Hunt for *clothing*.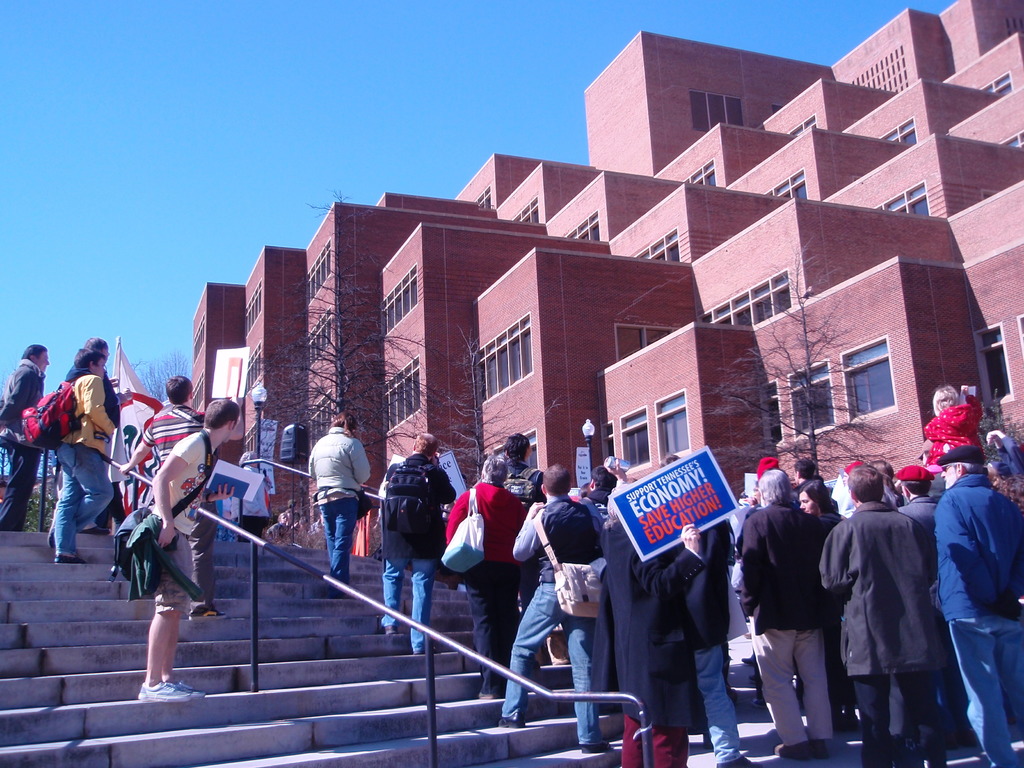
Hunted down at l=0, t=342, r=52, b=520.
